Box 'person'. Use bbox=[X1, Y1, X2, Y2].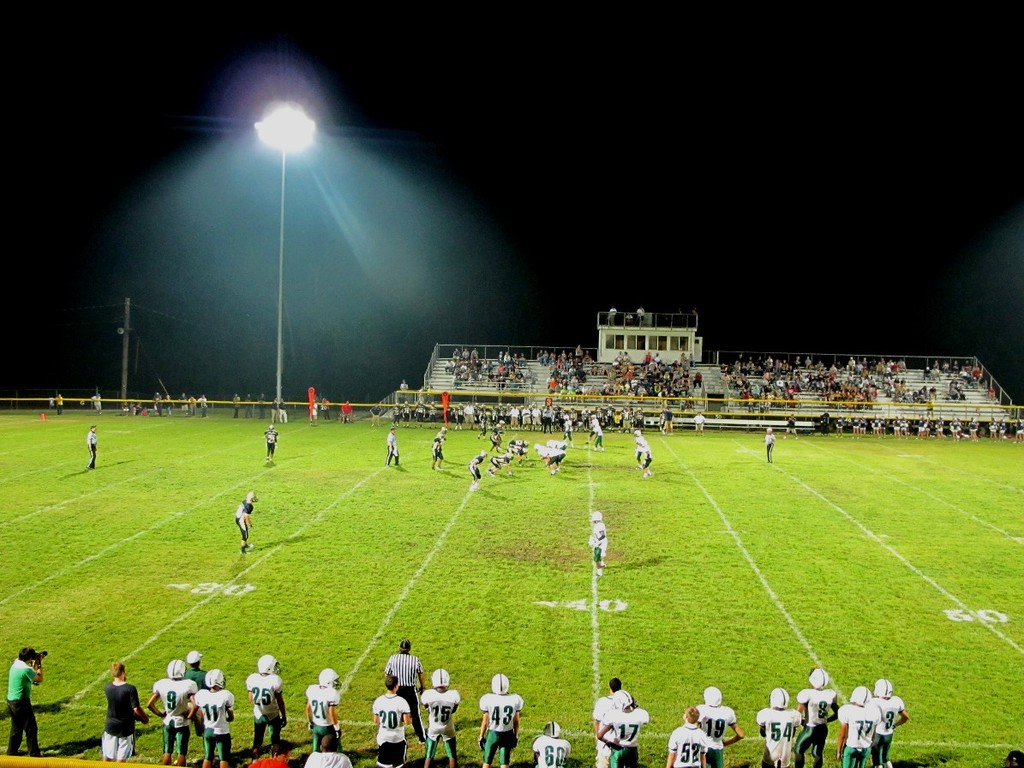
bbox=[325, 396, 332, 420].
